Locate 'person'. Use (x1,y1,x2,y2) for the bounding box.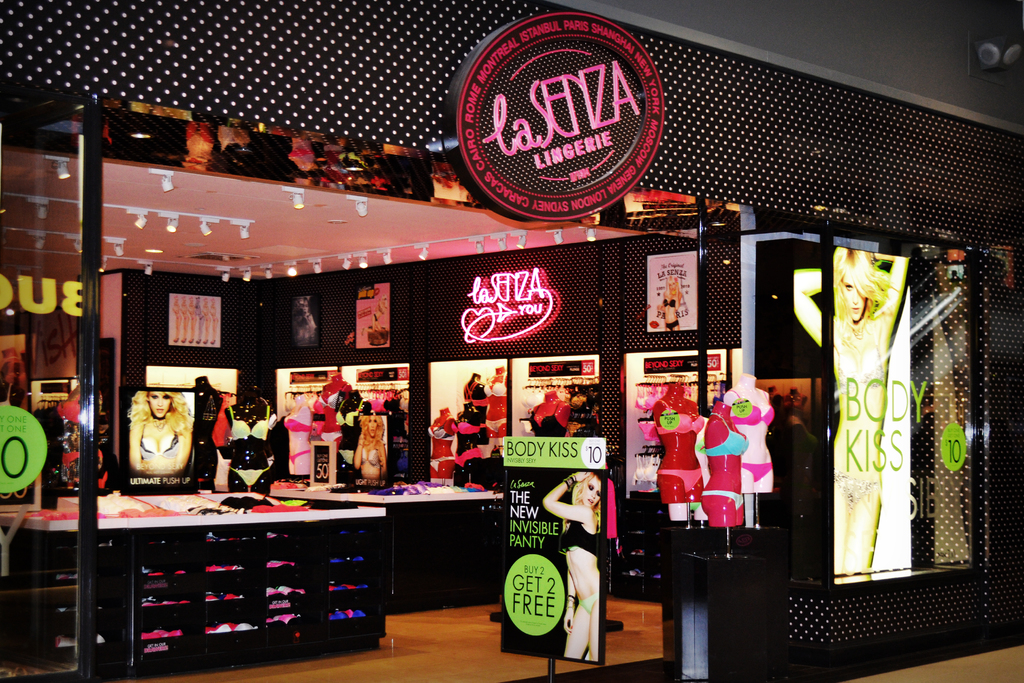
(536,468,600,659).
